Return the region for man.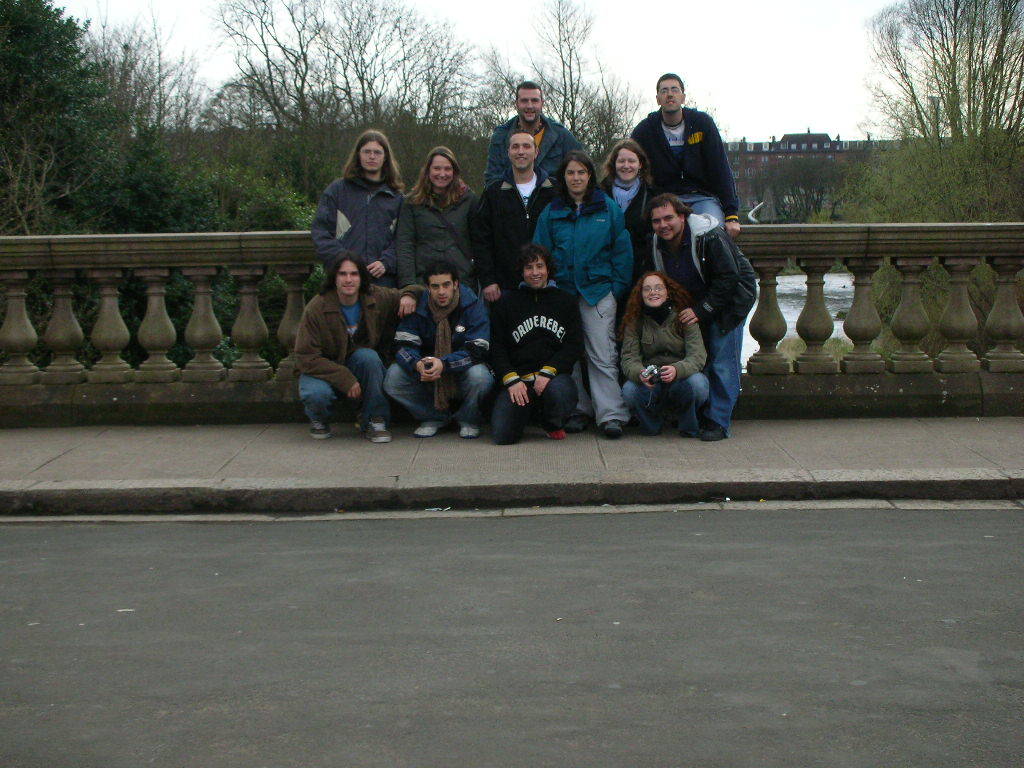
(x1=276, y1=243, x2=380, y2=436).
